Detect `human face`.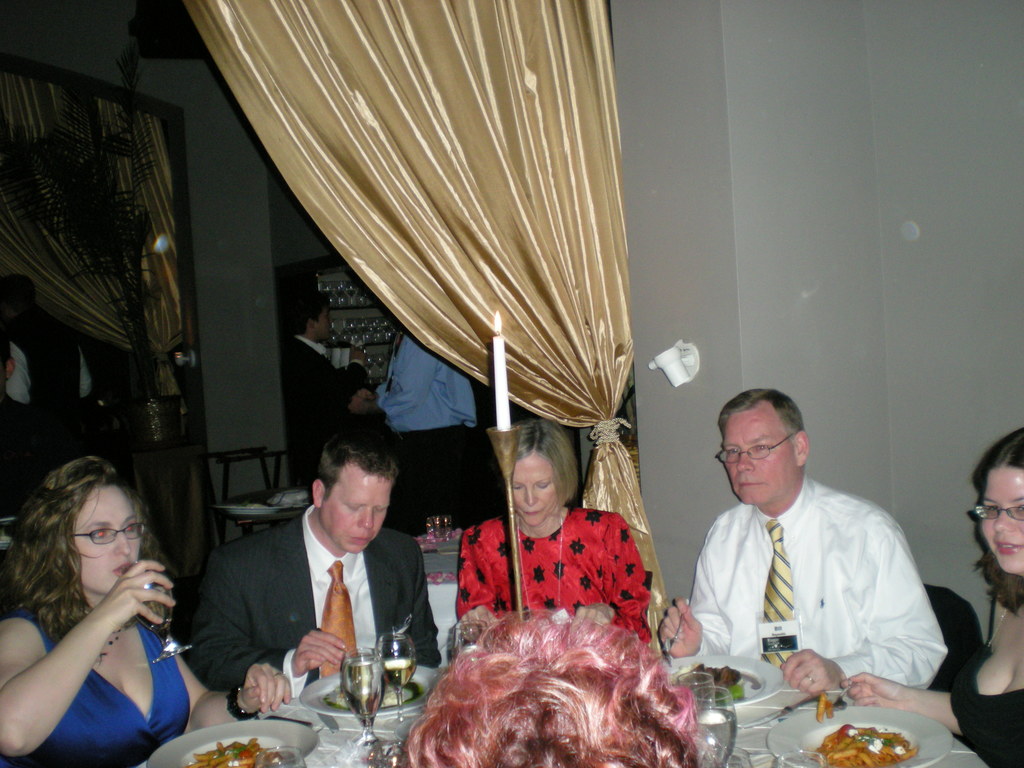
Detected at bbox=(510, 456, 570, 529).
